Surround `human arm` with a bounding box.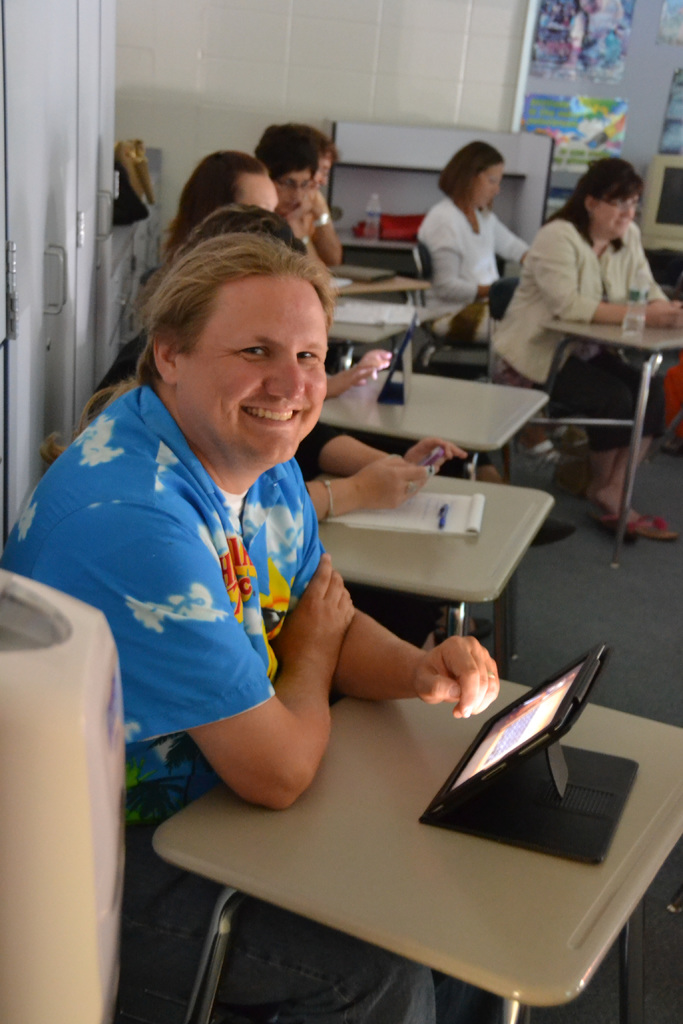
locate(311, 188, 348, 273).
